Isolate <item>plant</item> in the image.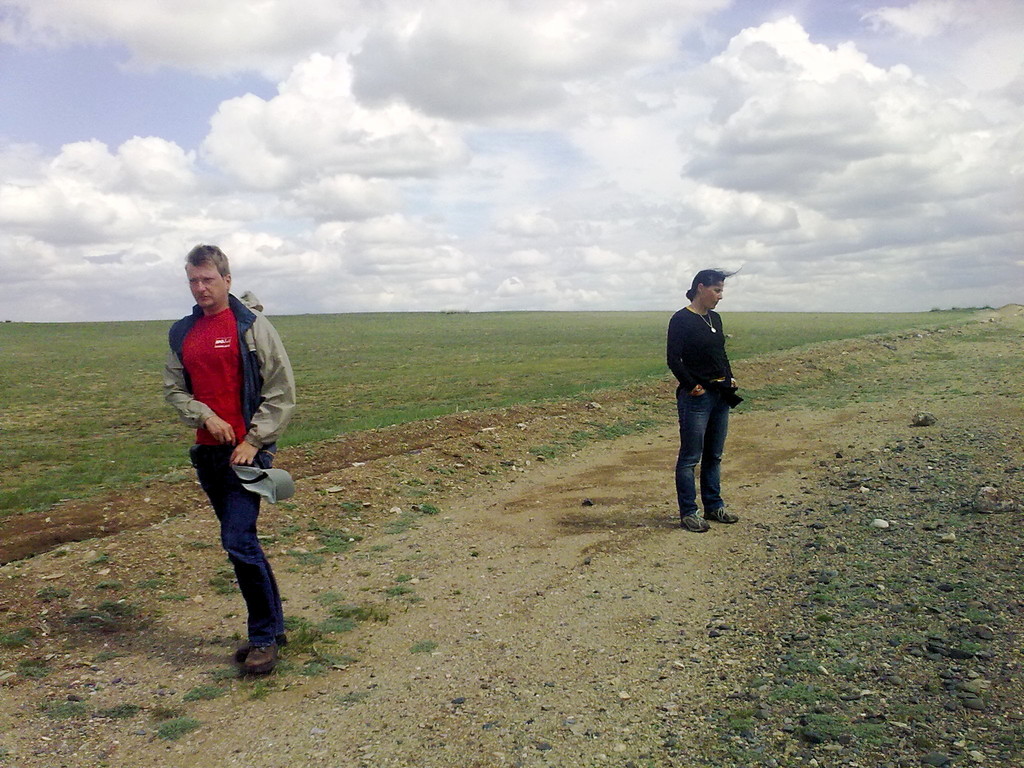
Isolated region: [x1=95, y1=650, x2=120, y2=663].
